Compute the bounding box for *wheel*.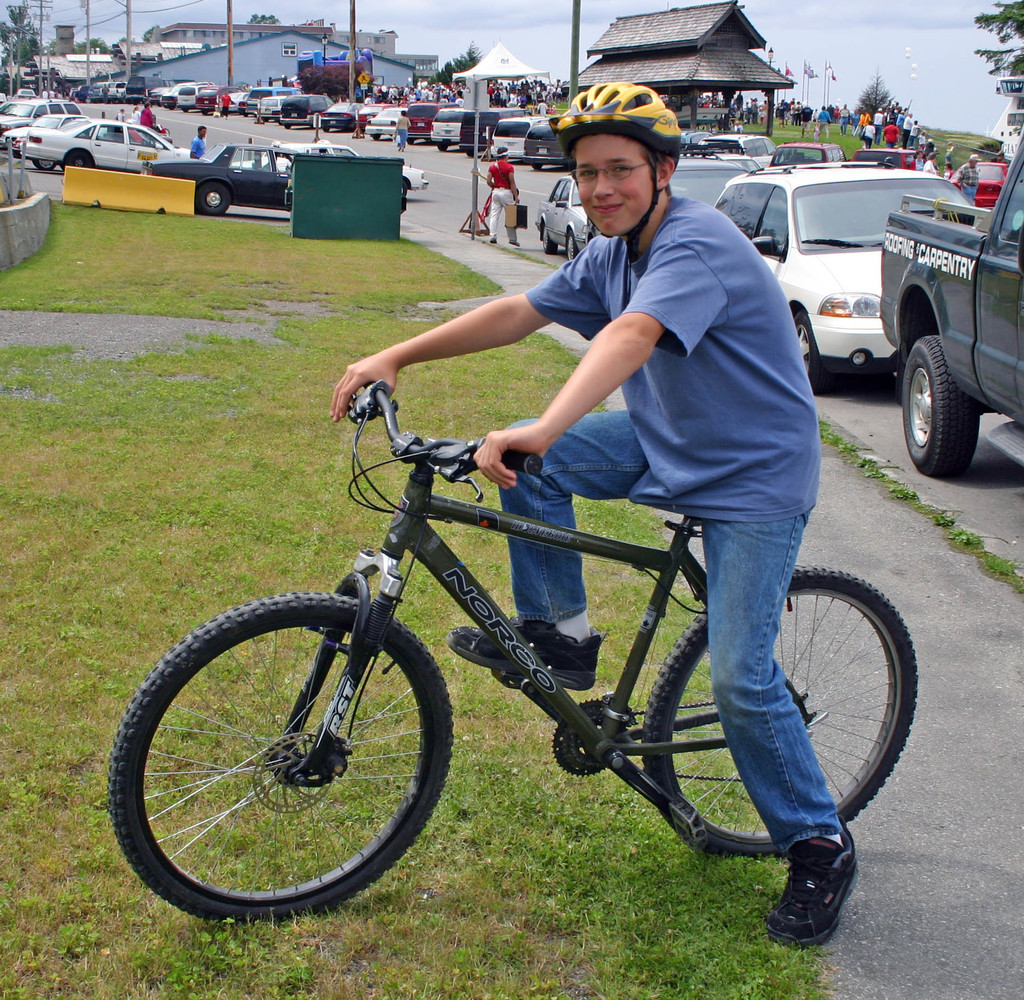
[x1=532, y1=159, x2=542, y2=170].
